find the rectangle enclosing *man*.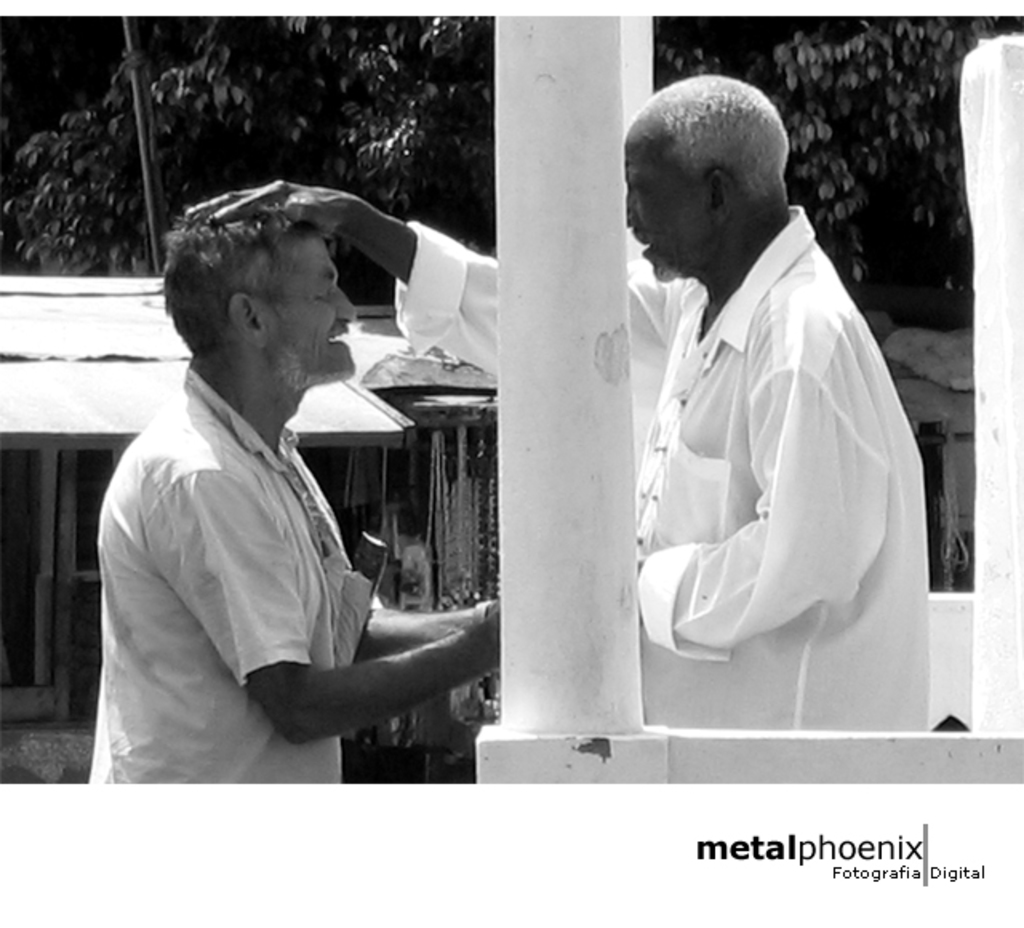
(86, 187, 504, 784).
